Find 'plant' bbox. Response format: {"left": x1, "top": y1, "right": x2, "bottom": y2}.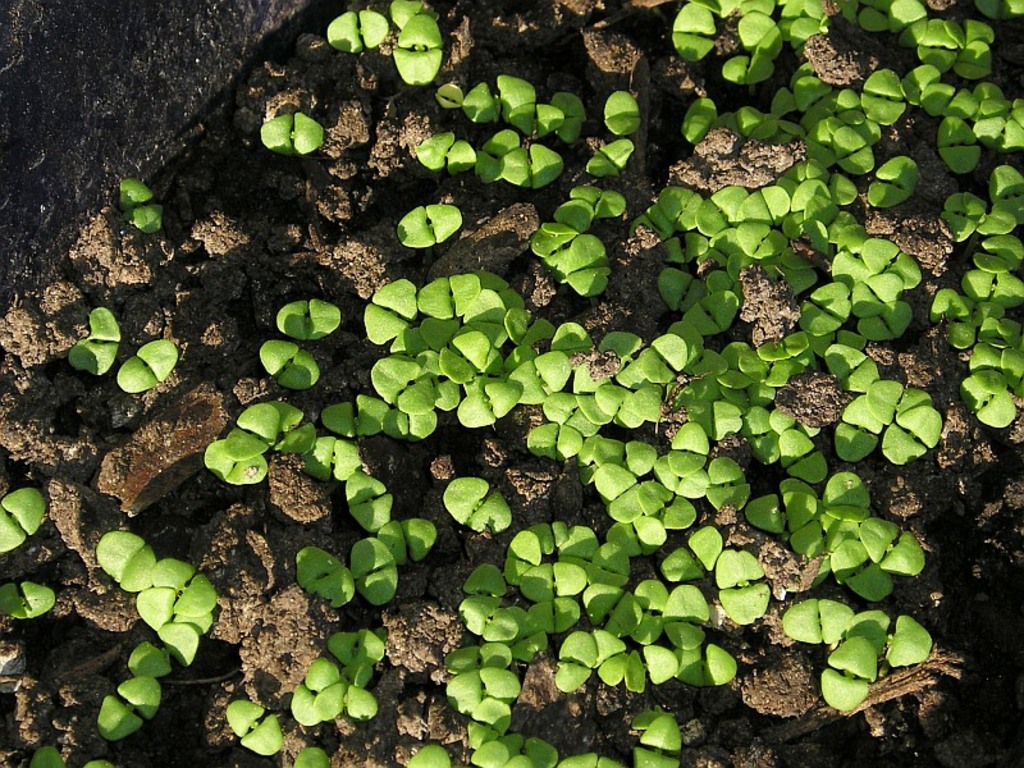
{"left": 102, "top": 522, "right": 155, "bottom": 594}.
